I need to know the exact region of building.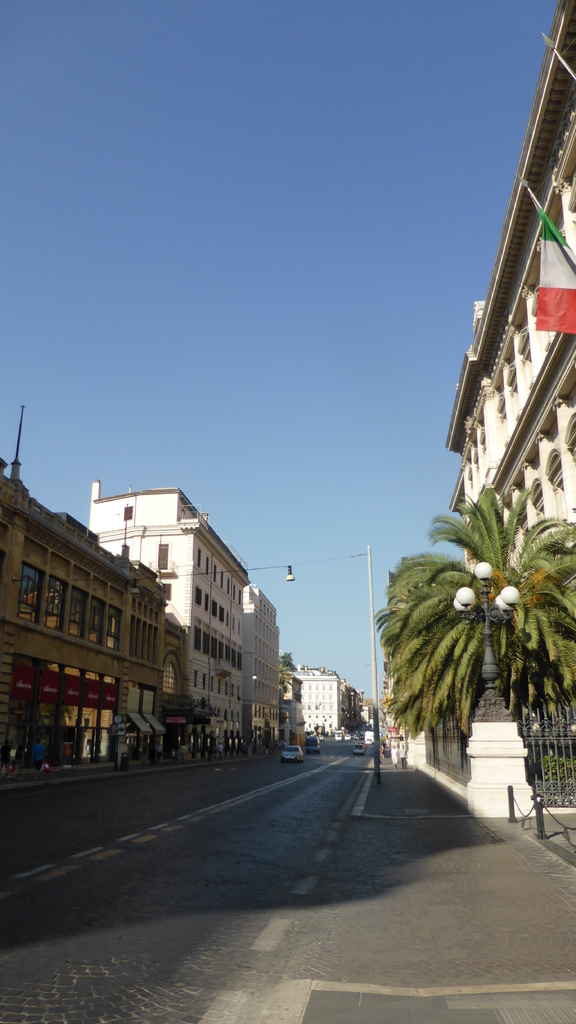
Region: (left=444, top=0, right=575, bottom=582).
